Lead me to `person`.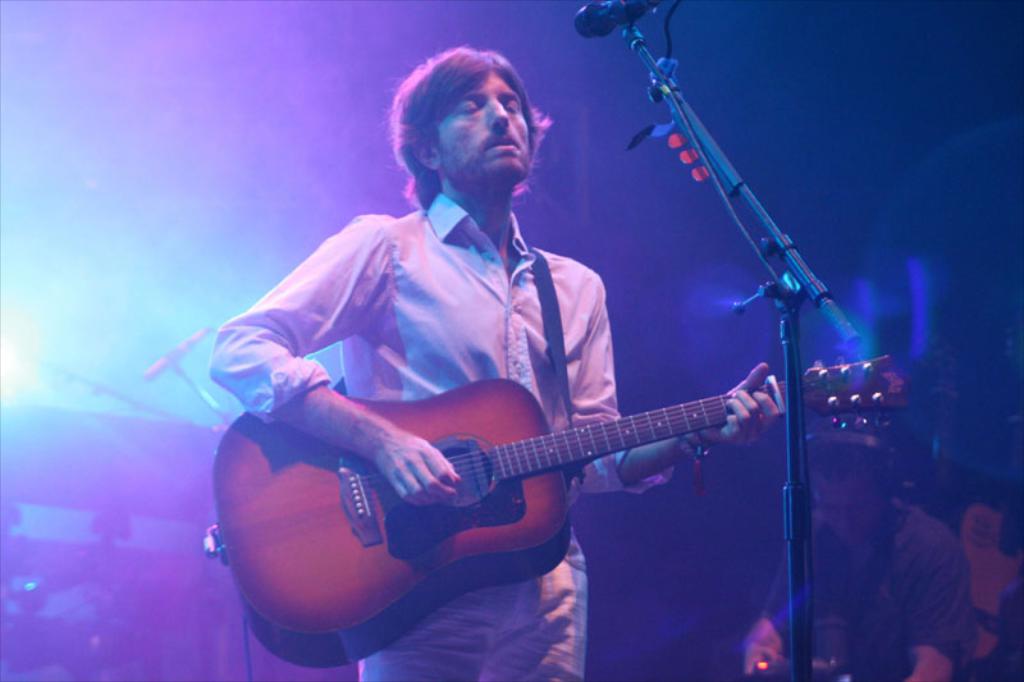
Lead to <region>741, 413, 979, 681</region>.
